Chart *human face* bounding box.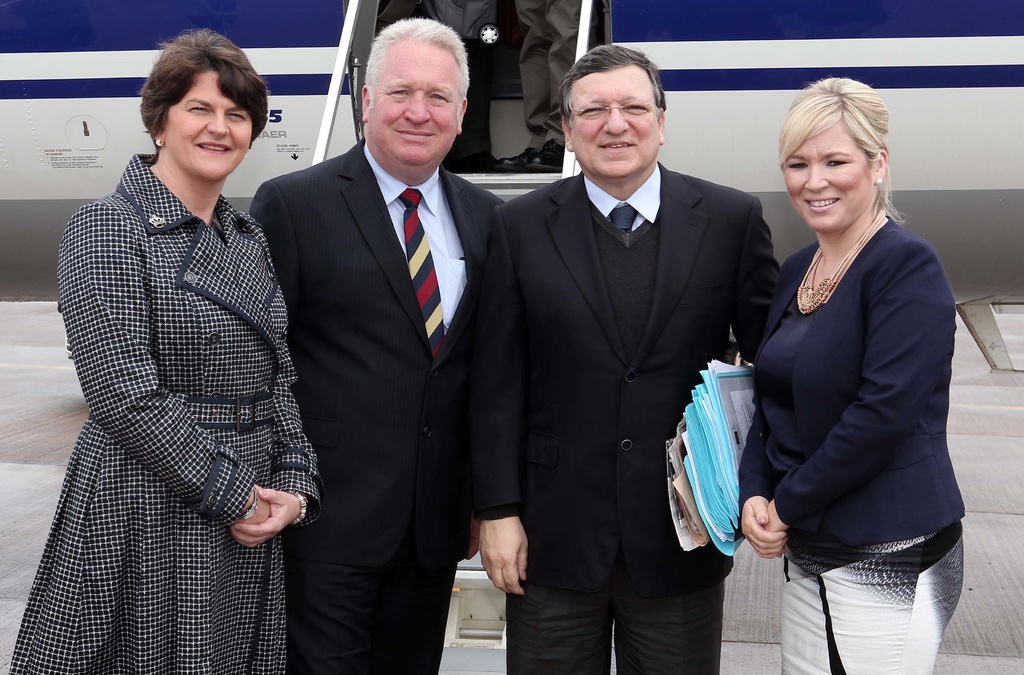
Charted: box(568, 64, 659, 176).
